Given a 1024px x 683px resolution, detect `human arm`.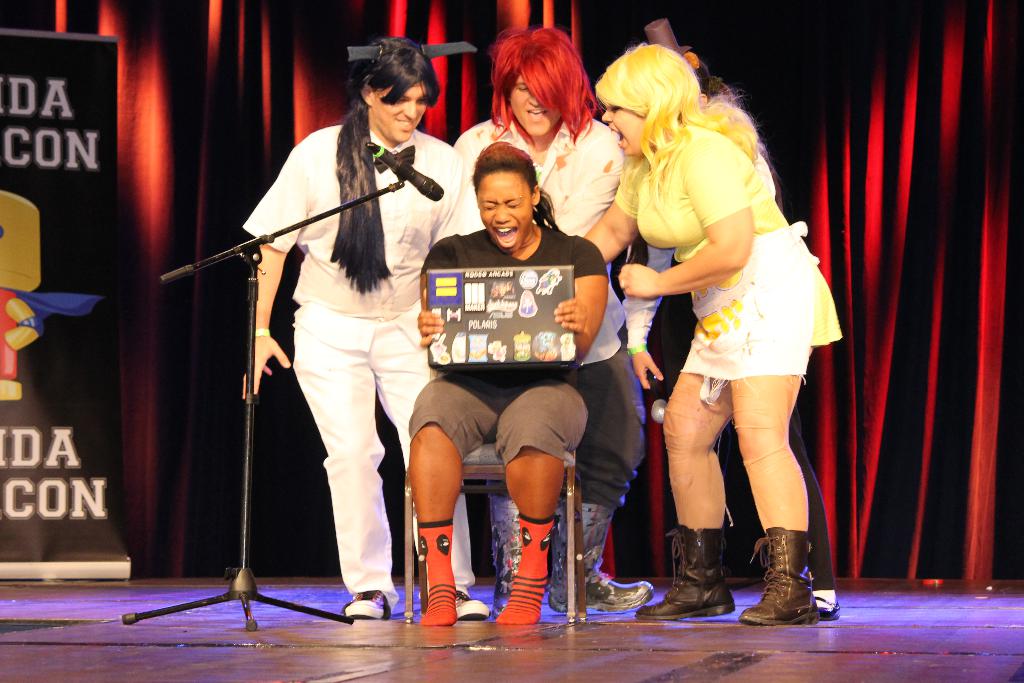
{"x1": 619, "y1": 146, "x2": 756, "y2": 297}.
